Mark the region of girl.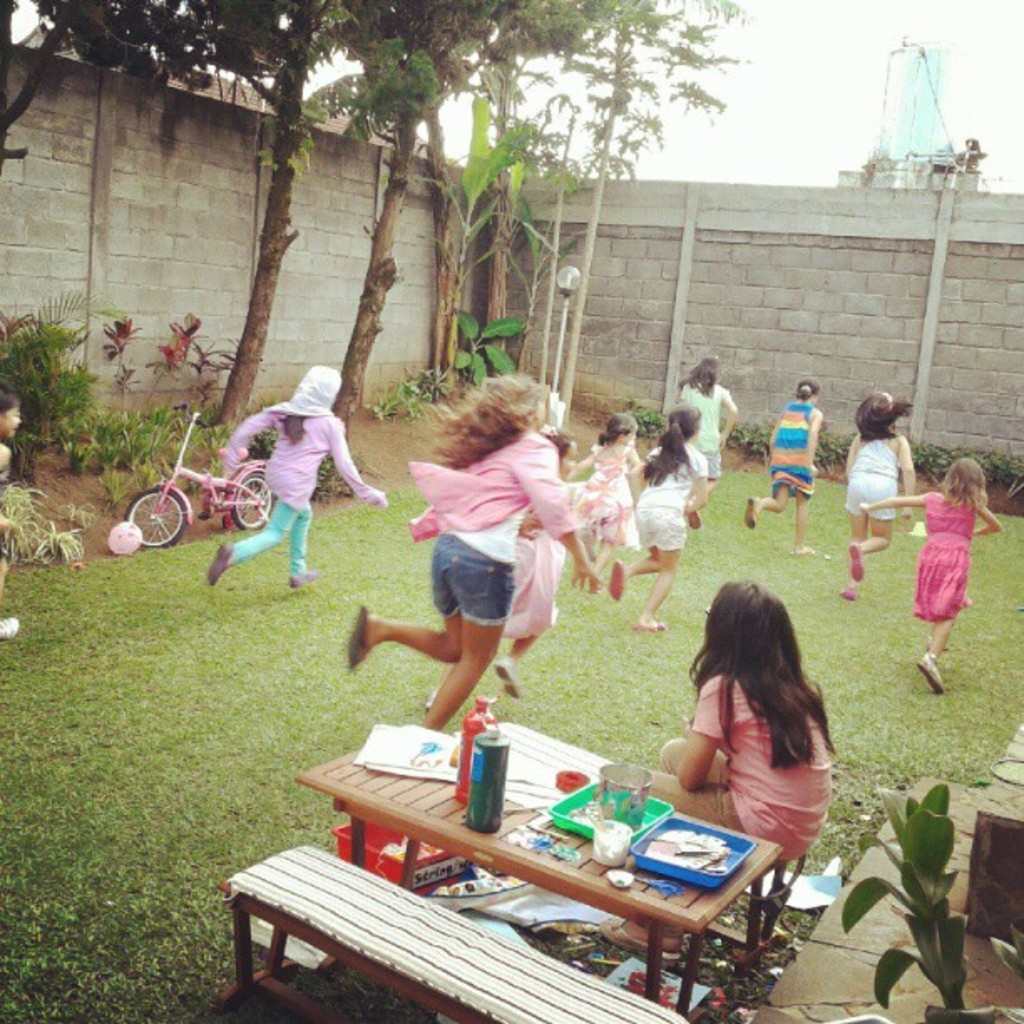
Region: l=512, t=425, r=579, b=703.
